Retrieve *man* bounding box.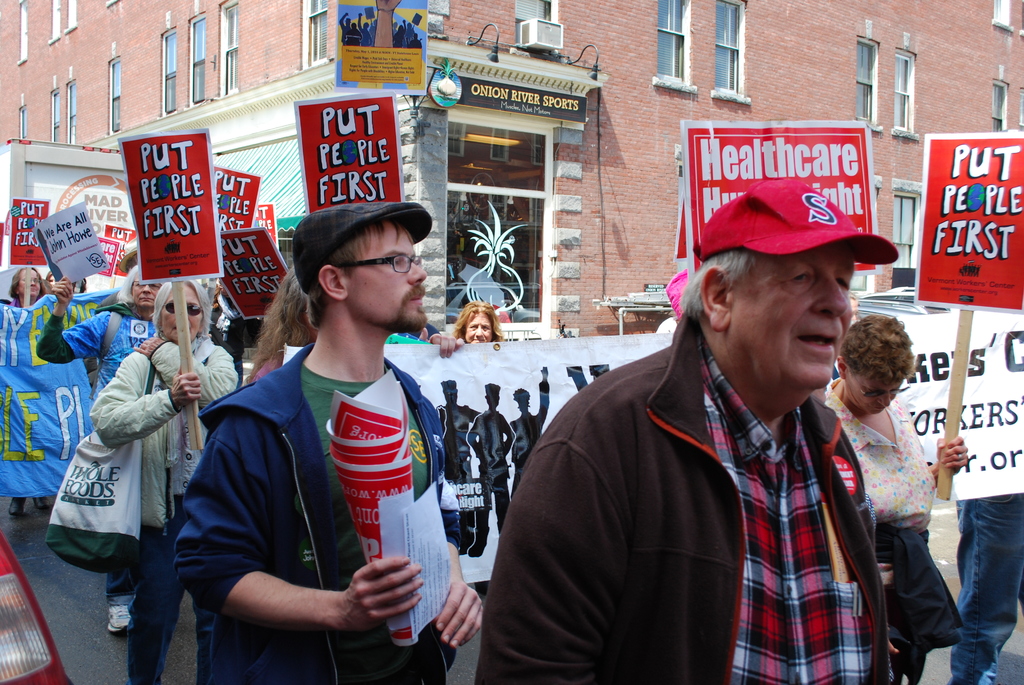
Bounding box: {"left": 497, "top": 176, "right": 934, "bottom": 679}.
